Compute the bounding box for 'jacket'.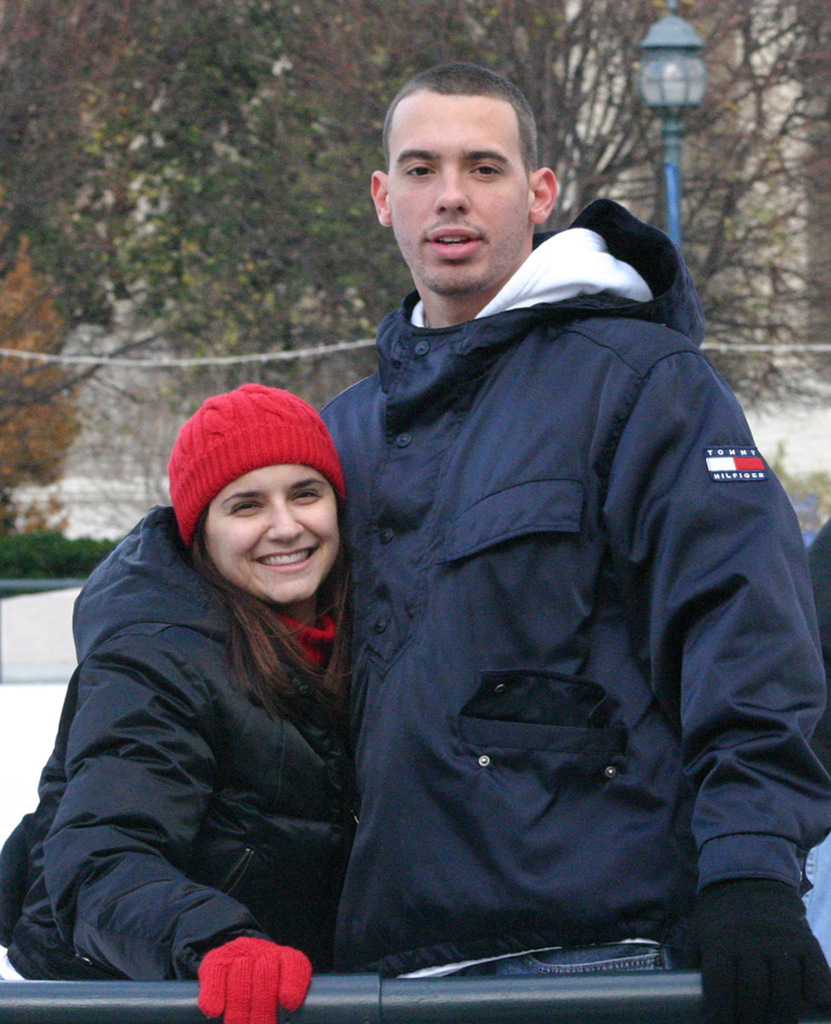
pyautogui.locateOnScreen(0, 507, 356, 978).
